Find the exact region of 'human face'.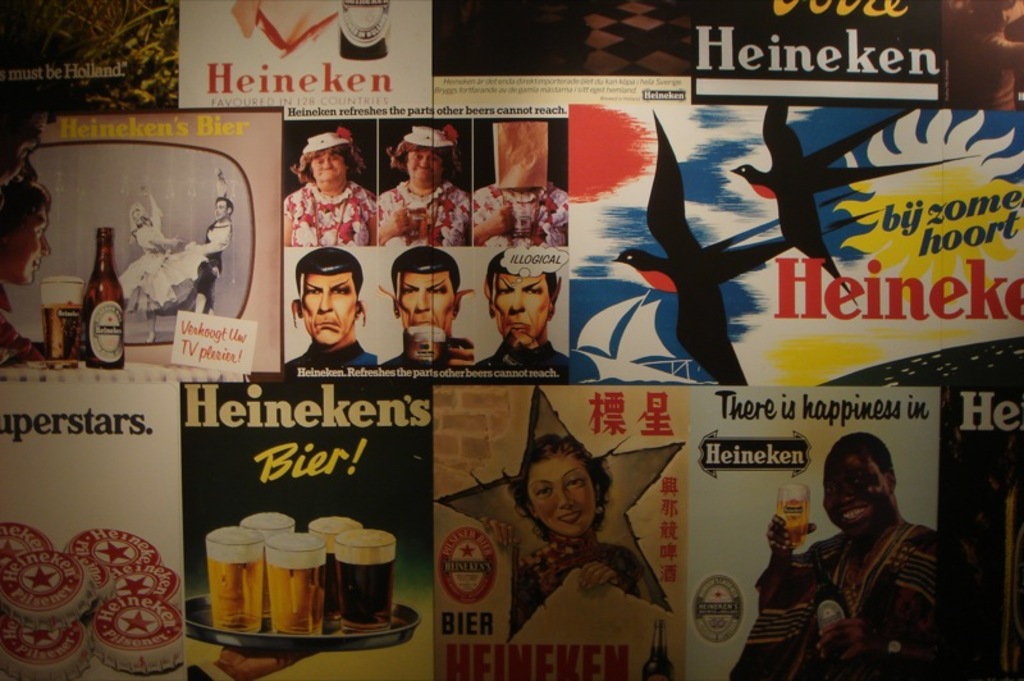
Exact region: rect(522, 451, 591, 539).
